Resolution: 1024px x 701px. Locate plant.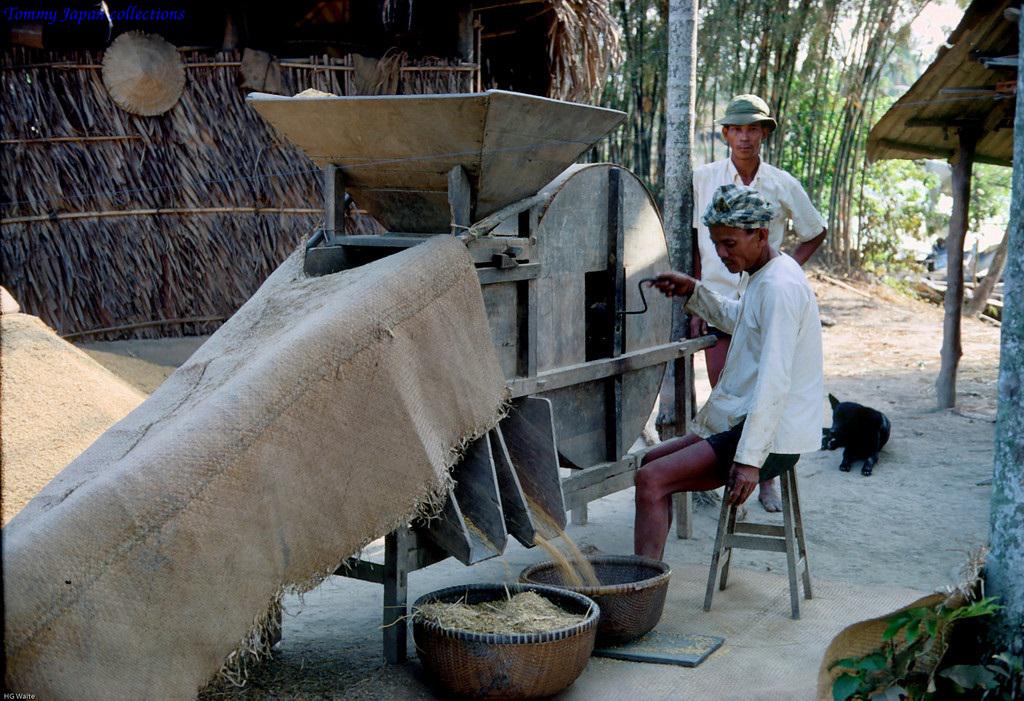
<region>829, 152, 930, 295</region>.
